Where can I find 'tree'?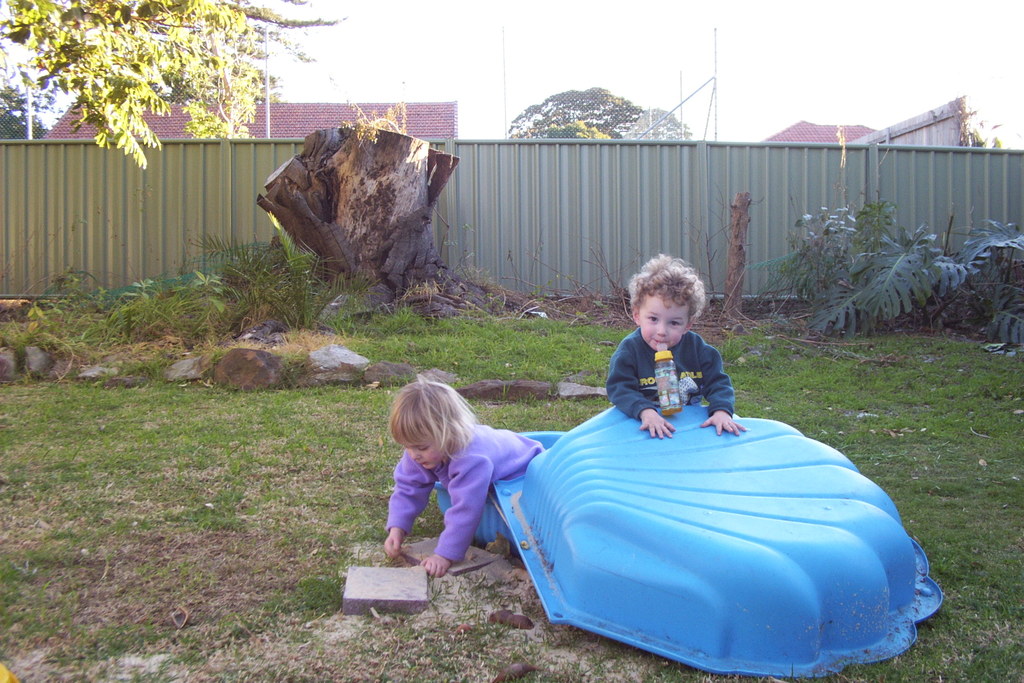
You can find it at l=624, t=104, r=690, b=140.
